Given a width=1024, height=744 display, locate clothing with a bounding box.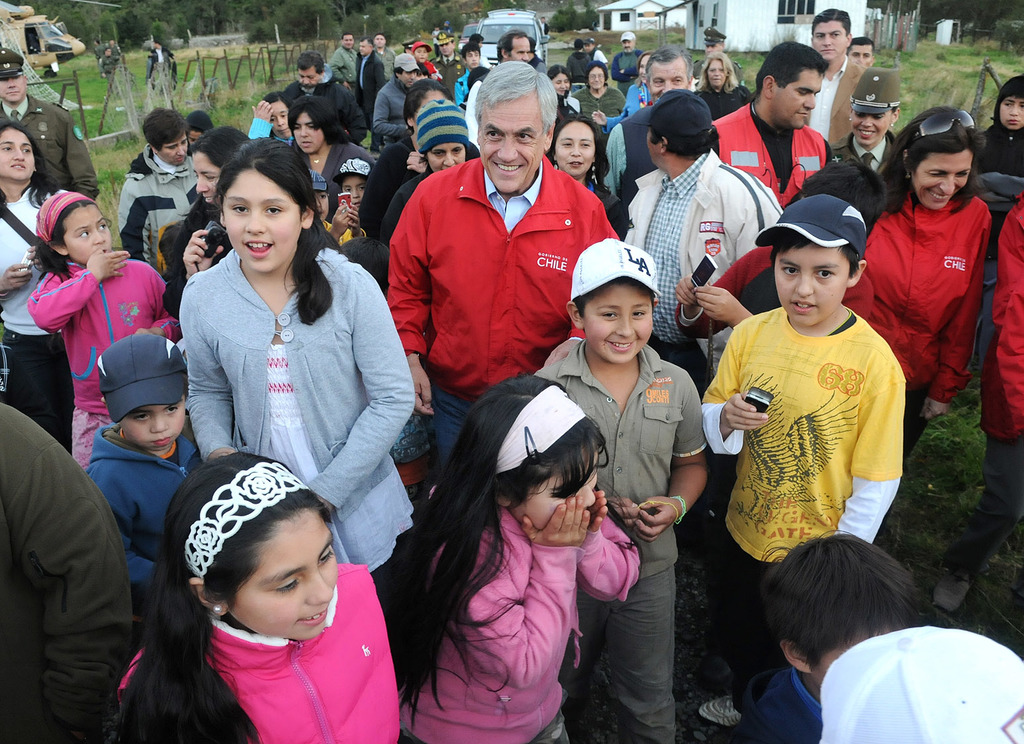
Located: pyautogui.locateOnScreen(382, 152, 624, 485).
